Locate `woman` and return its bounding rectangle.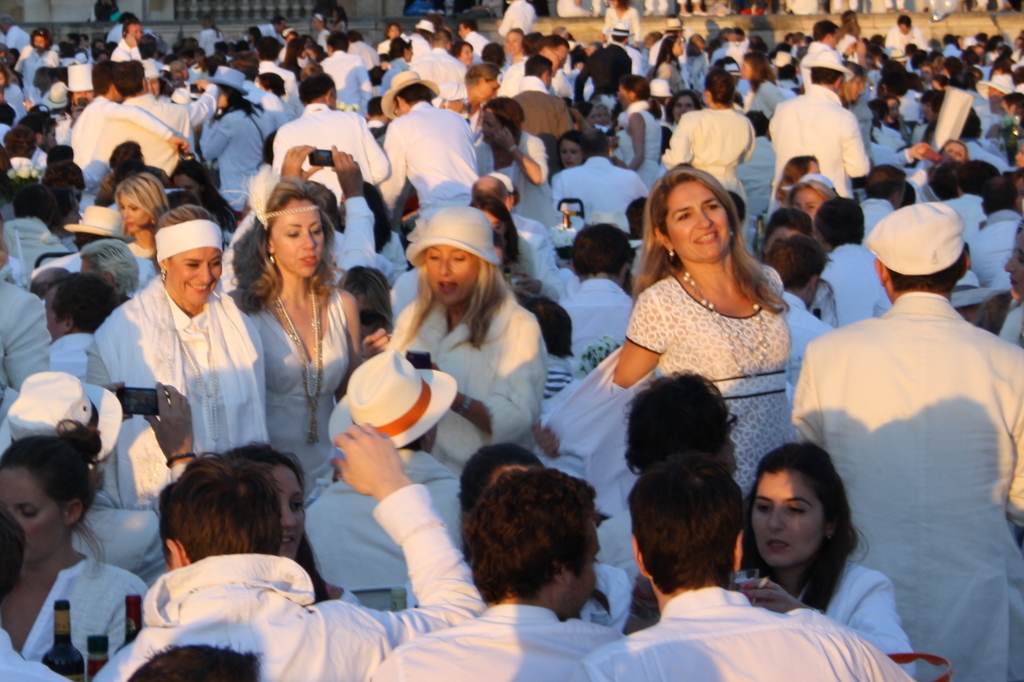
x1=227 y1=443 x2=365 y2=608.
